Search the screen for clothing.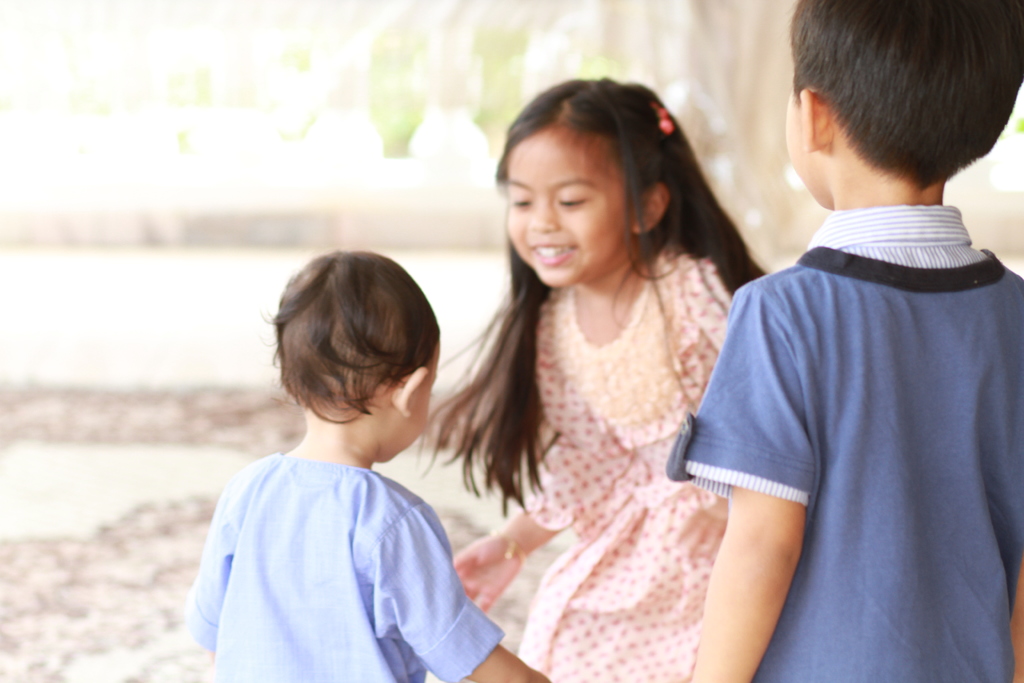
Found at left=478, top=236, right=765, bottom=682.
